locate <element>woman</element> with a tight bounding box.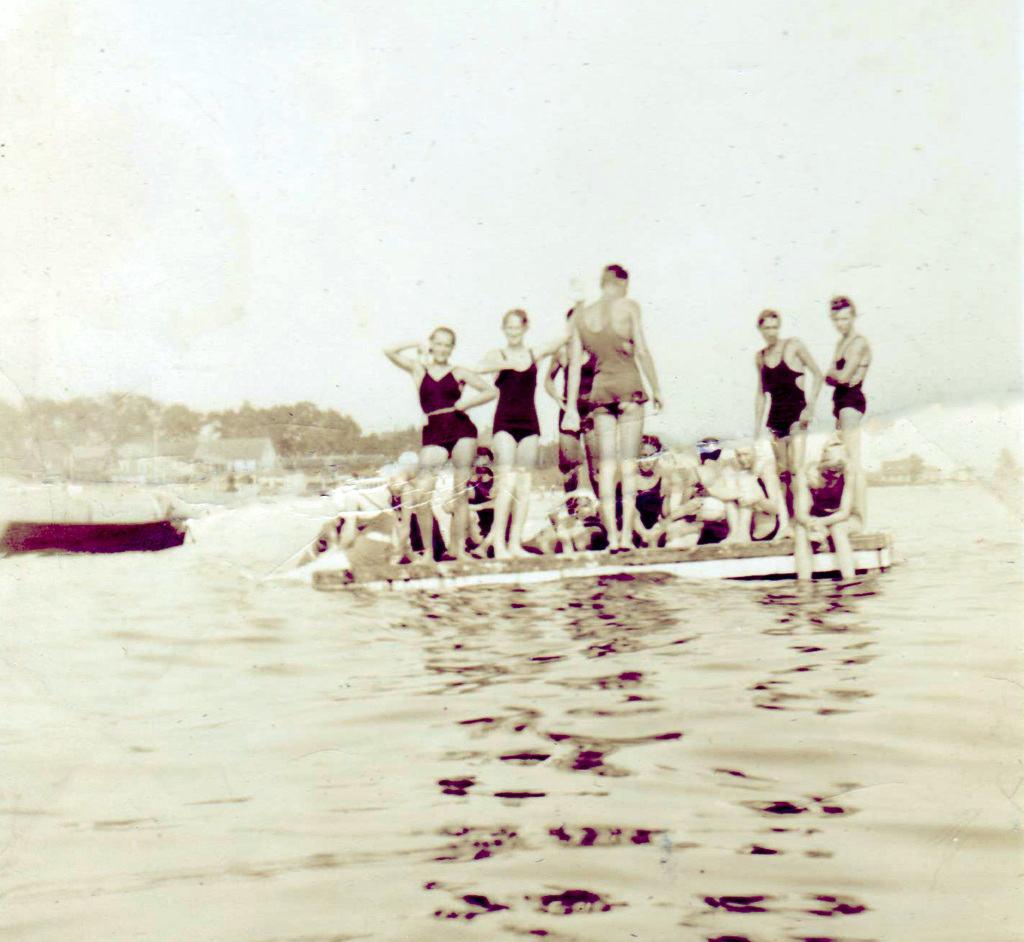
[x1=377, y1=305, x2=517, y2=488].
